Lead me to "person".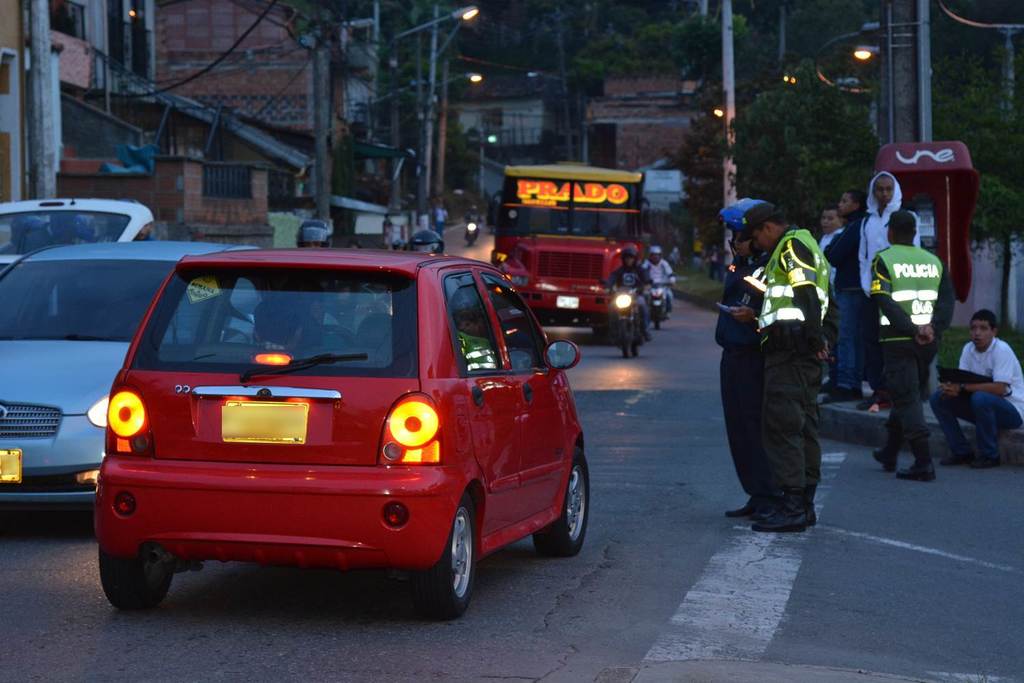
Lead to locate(930, 308, 1023, 471).
